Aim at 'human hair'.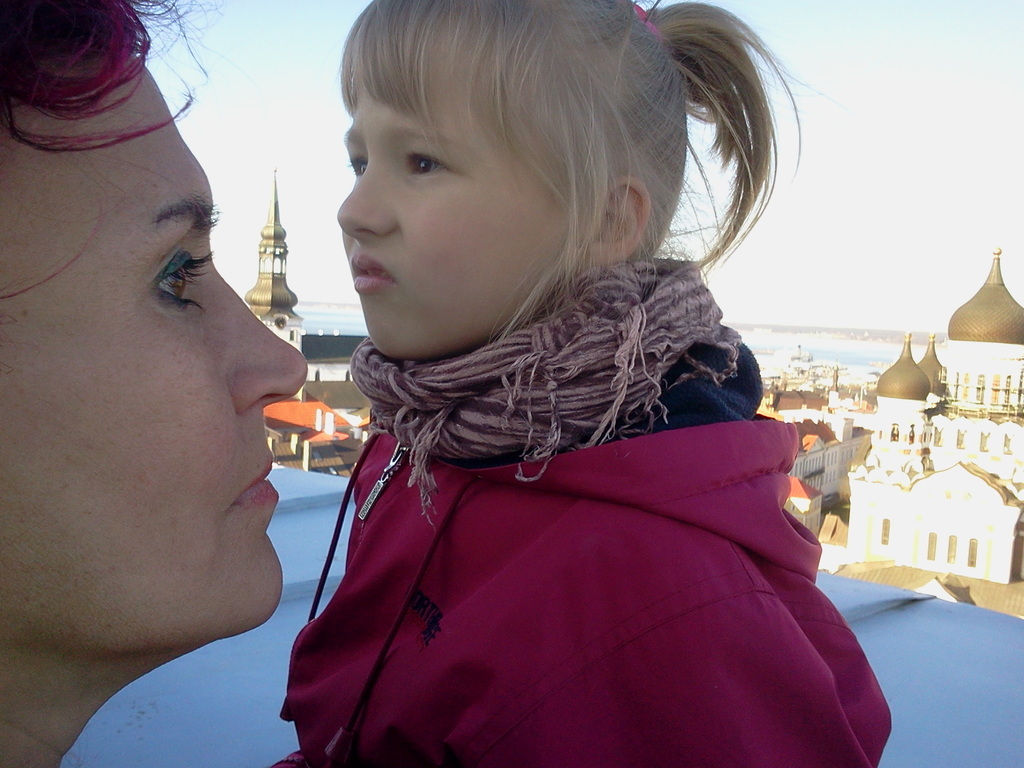
Aimed at {"left": 321, "top": 6, "right": 746, "bottom": 338}.
